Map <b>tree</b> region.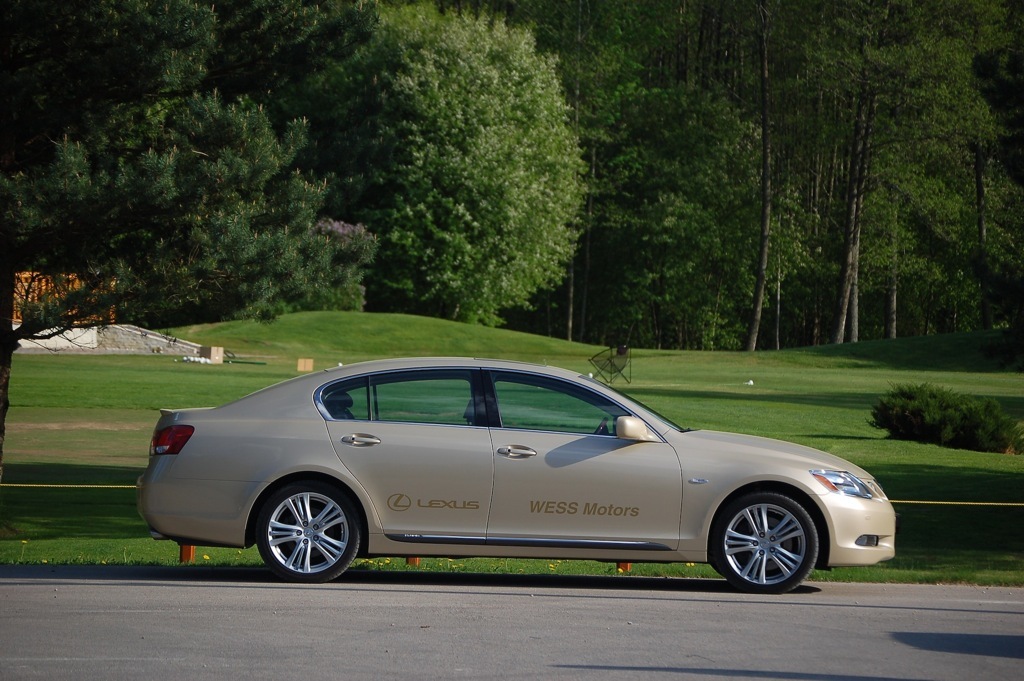
Mapped to rect(278, 33, 624, 307).
